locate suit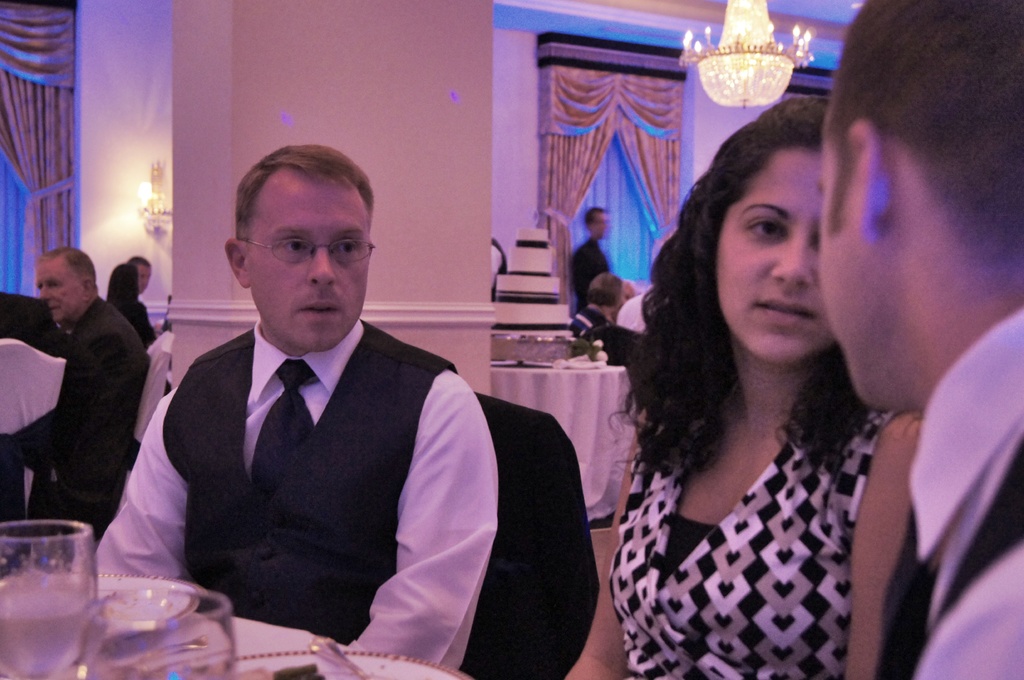
BBox(164, 324, 454, 647)
